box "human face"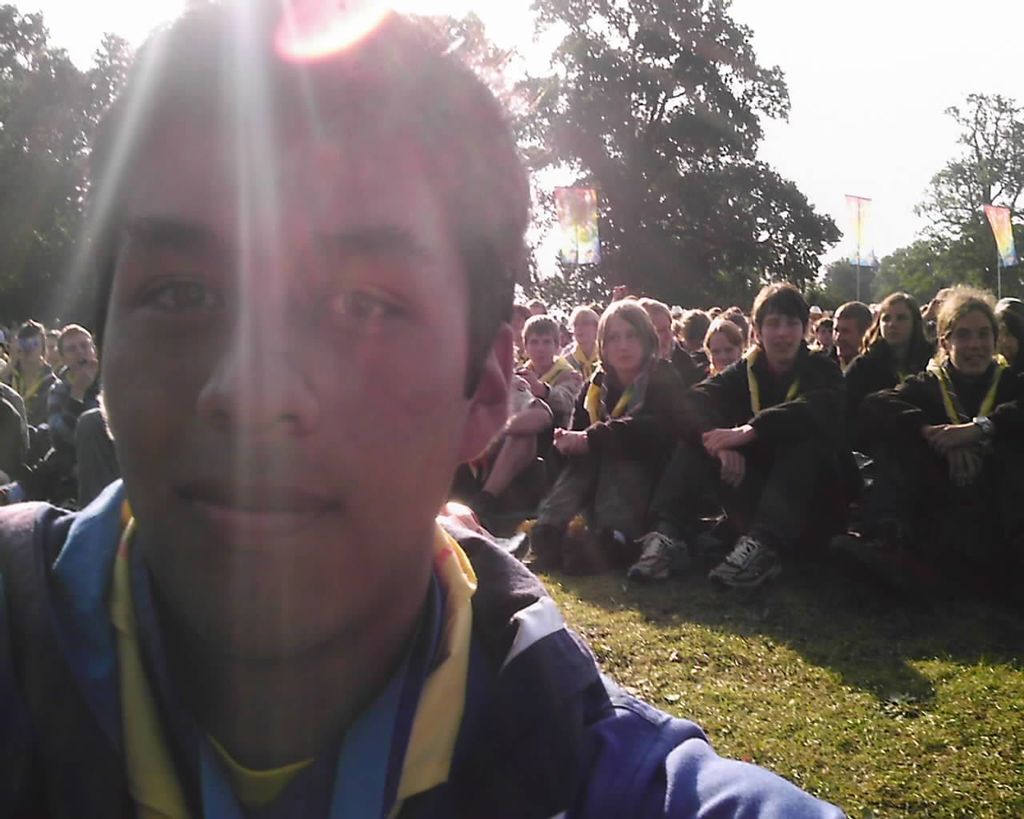
select_region(18, 335, 48, 372)
